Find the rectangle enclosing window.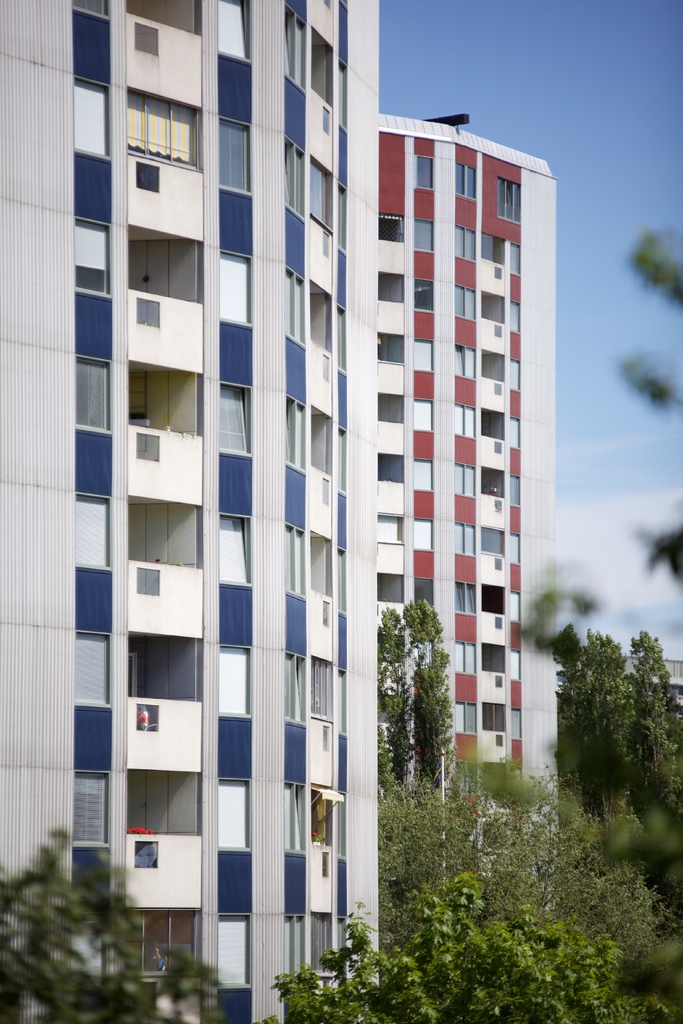
bbox=(380, 271, 404, 302).
